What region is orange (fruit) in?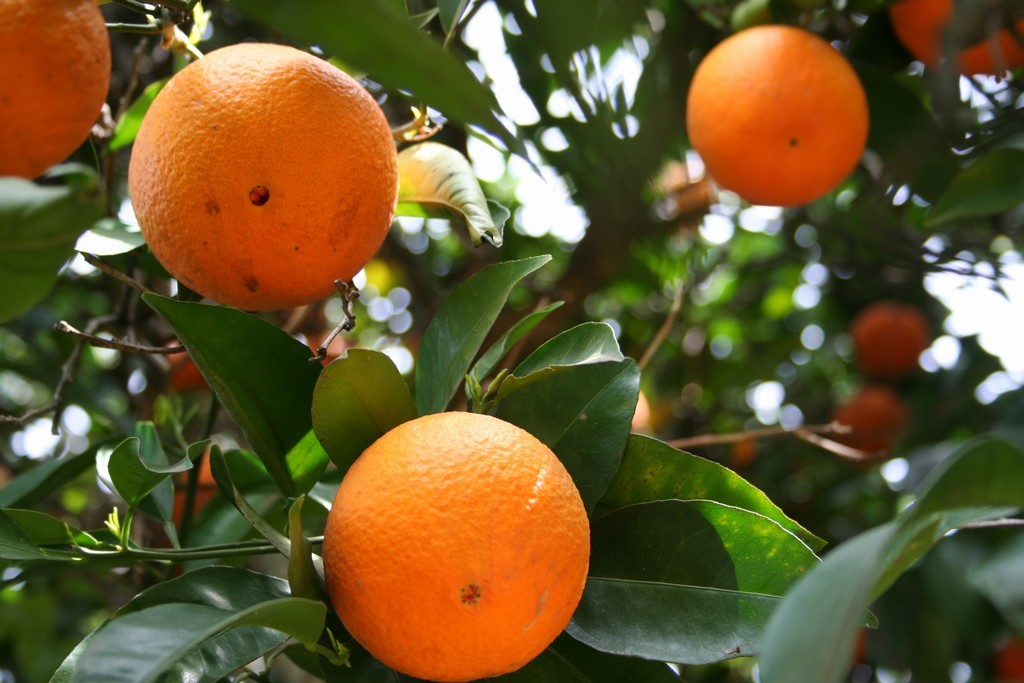
left=688, top=25, right=875, bottom=199.
